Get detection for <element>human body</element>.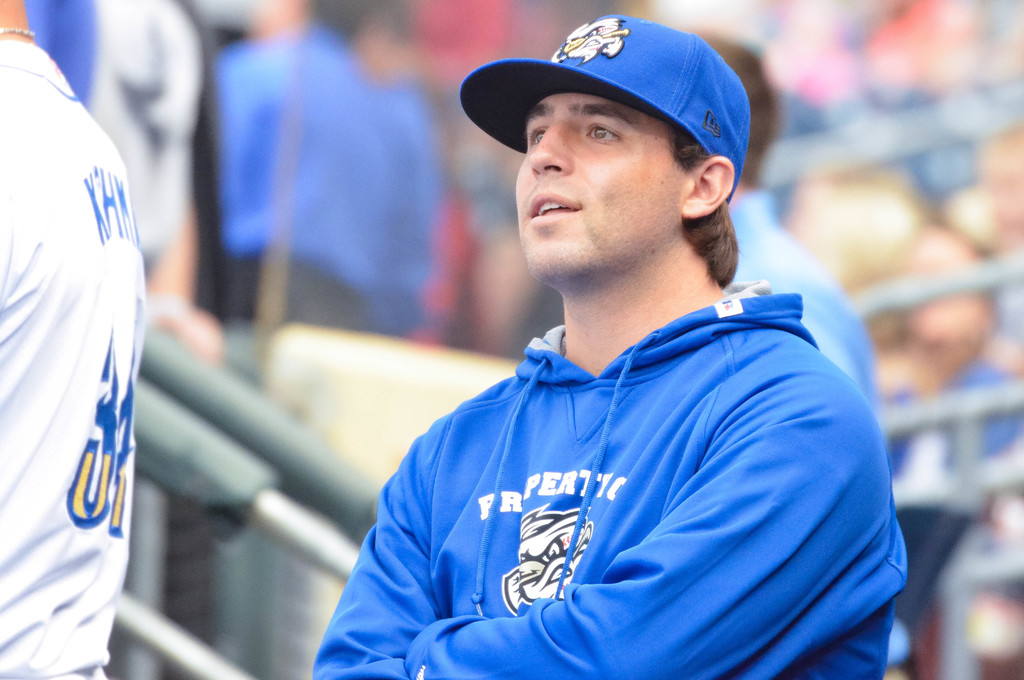
Detection: Rect(310, 11, 909, 679).
